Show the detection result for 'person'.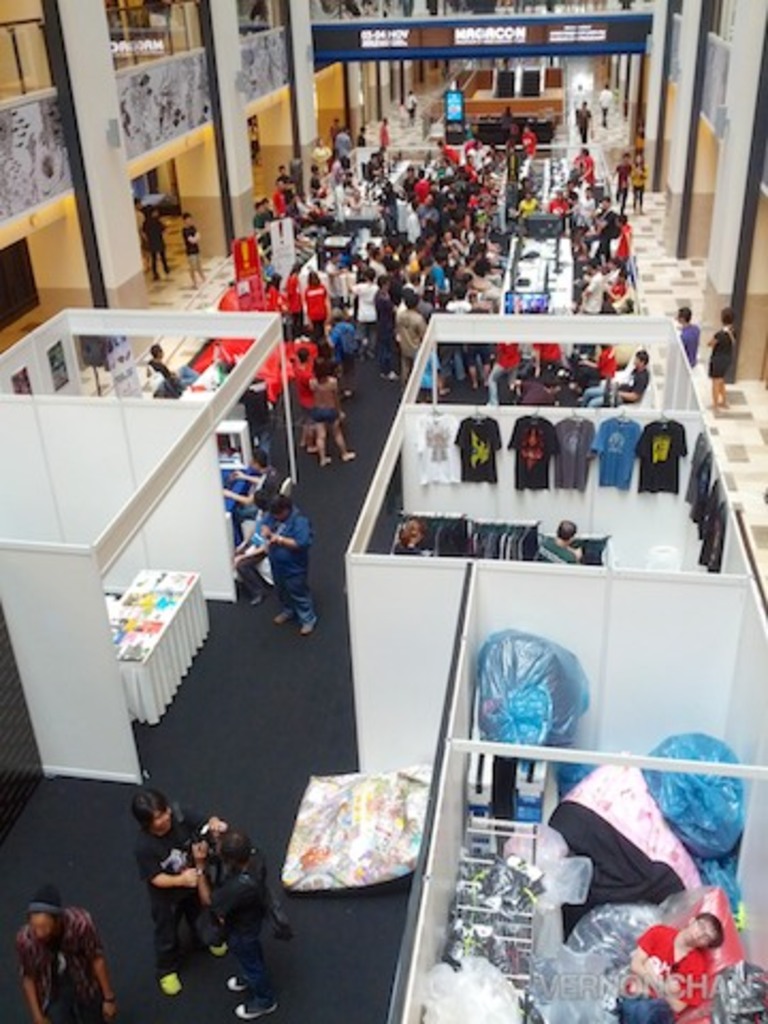
bbox=(700, 305, 734, 416).
